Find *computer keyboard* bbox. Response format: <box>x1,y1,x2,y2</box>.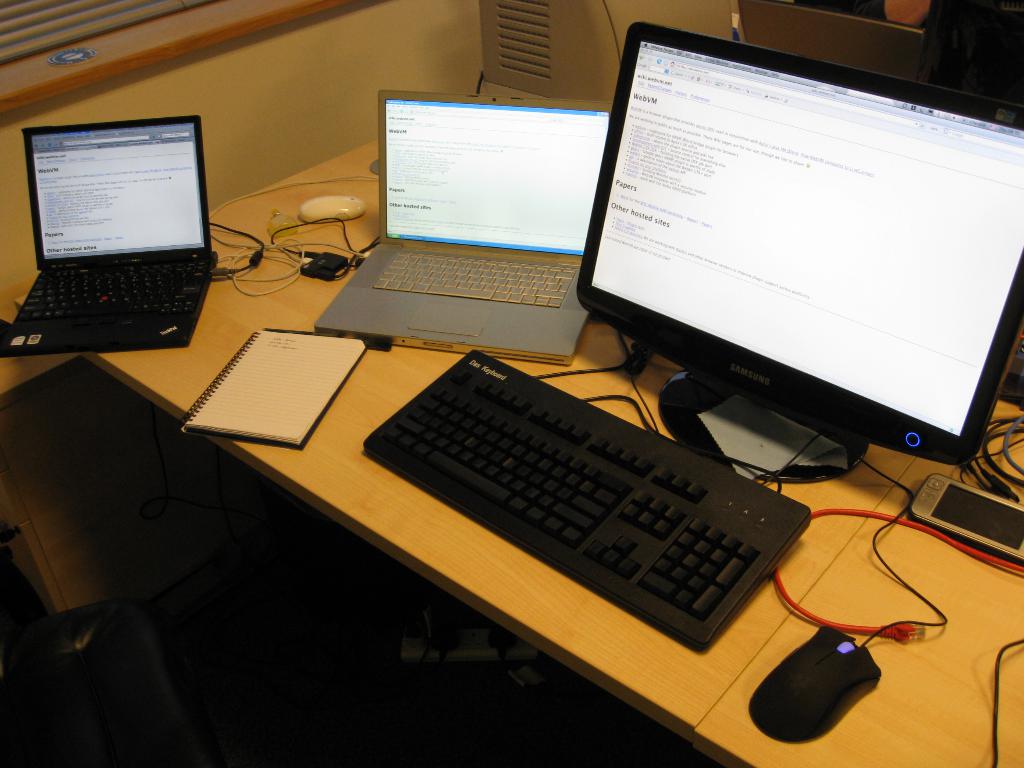
<box>370,252,575,309</box>.
